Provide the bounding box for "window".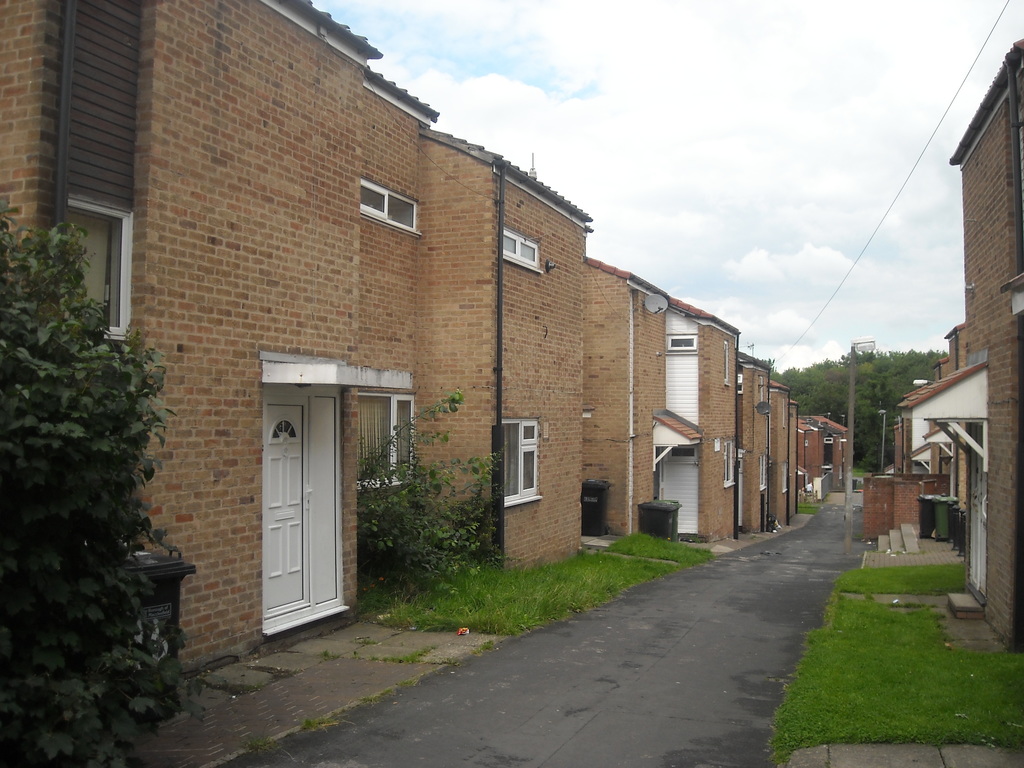
rect(68, 191, 133, 342).
